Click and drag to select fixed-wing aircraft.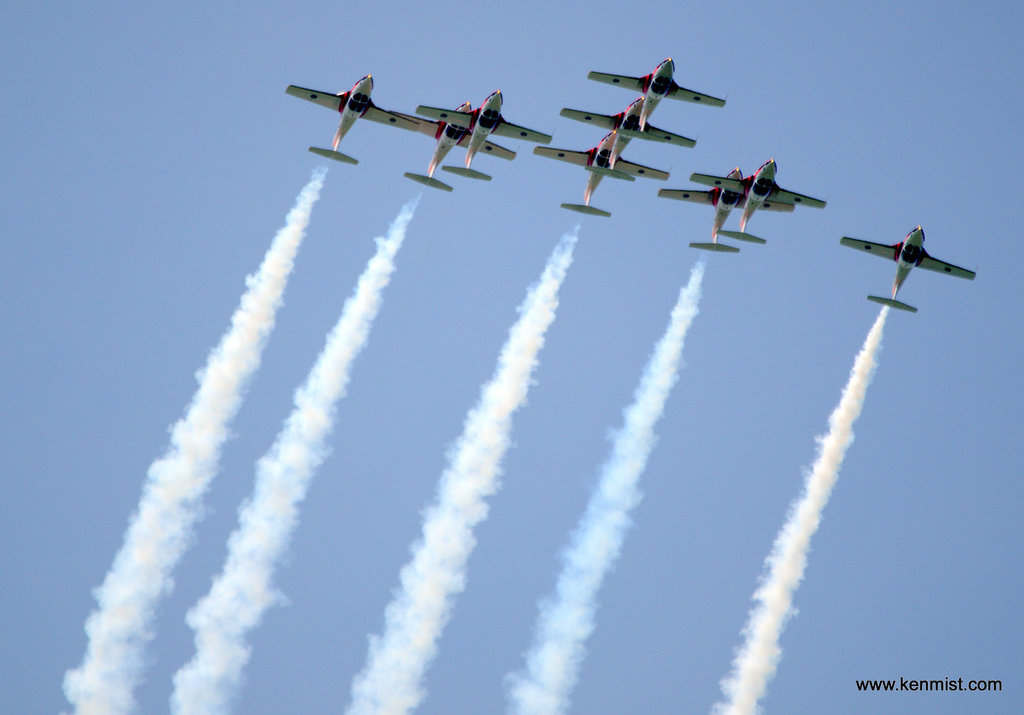
Selection: crop(394, 102, 516, 192).
